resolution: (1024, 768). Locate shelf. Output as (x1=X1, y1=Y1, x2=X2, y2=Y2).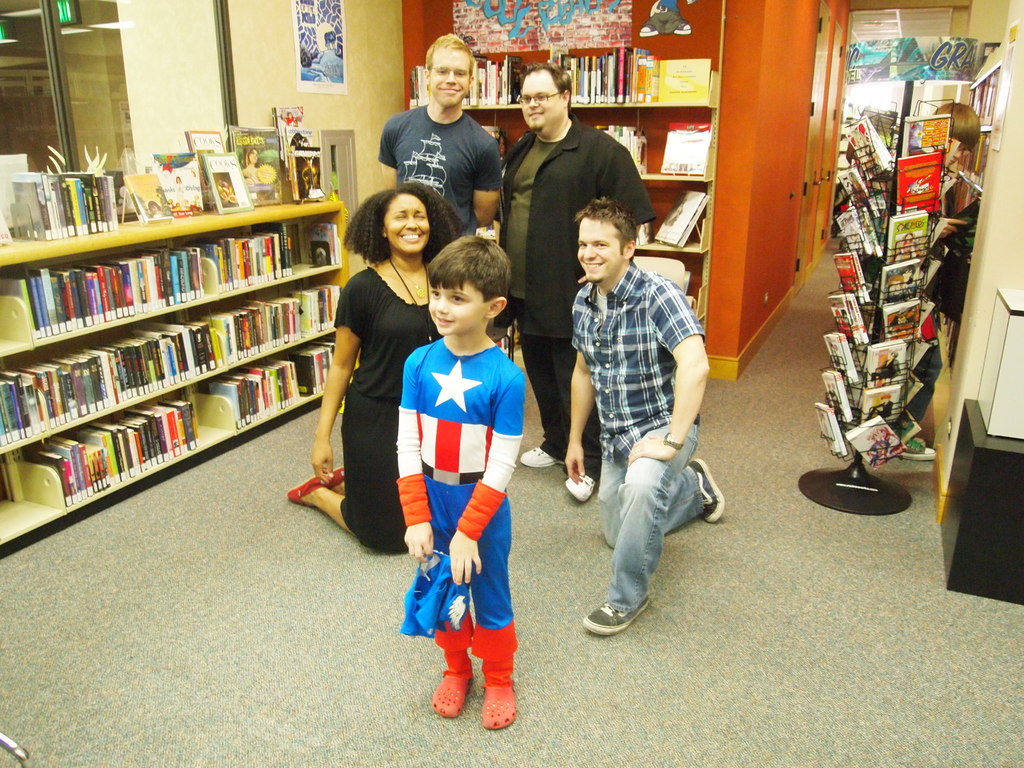
(x1=959, y1=68, x2=1003, y2=134).
